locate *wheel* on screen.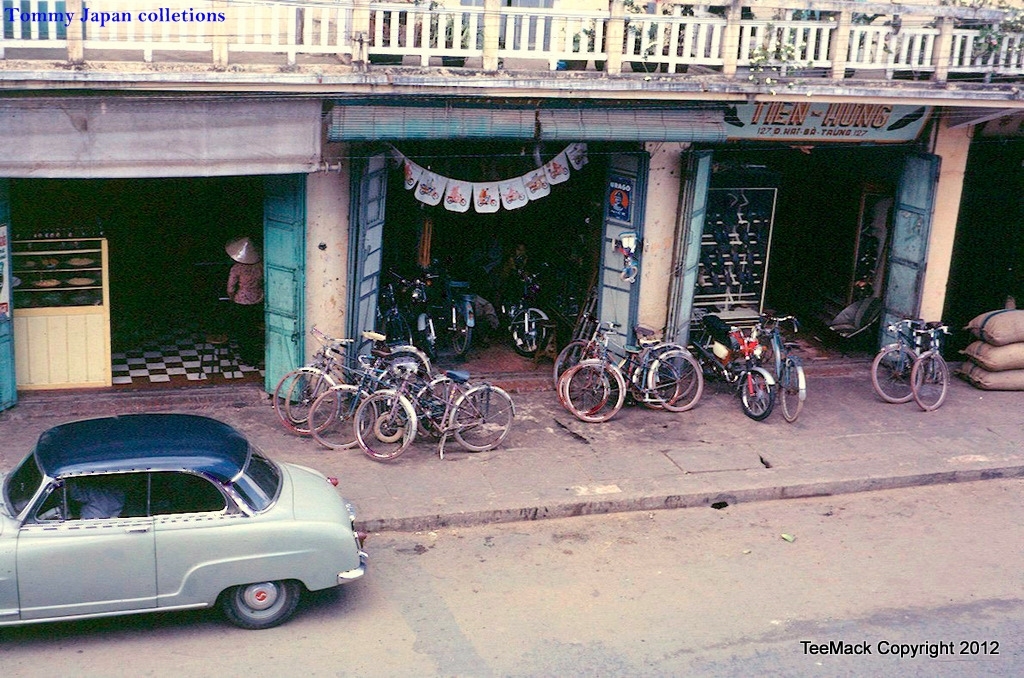
On screen at bbox=[909, 356, 950, 410].
